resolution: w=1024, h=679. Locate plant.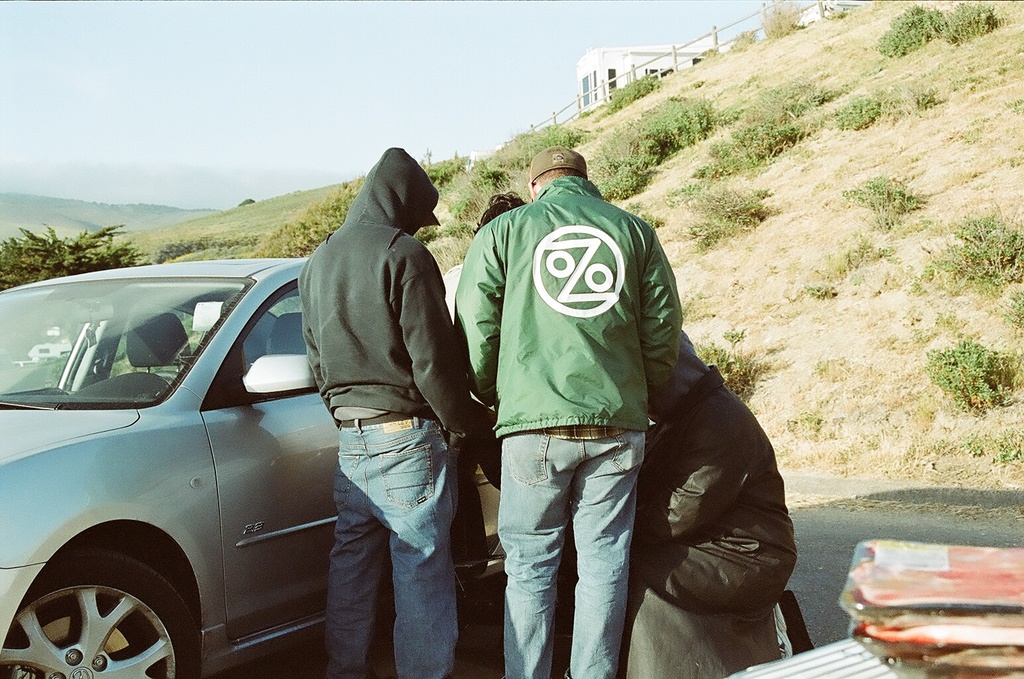
757,0,807,40.
